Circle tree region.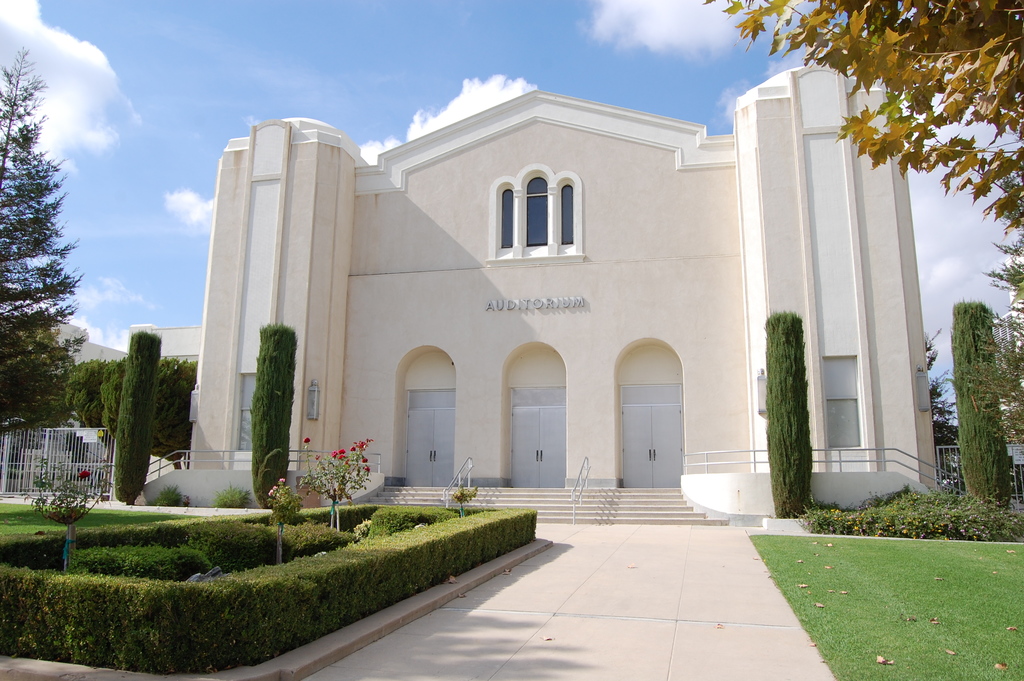
Region: locate(697, 0, 1023, 218).
